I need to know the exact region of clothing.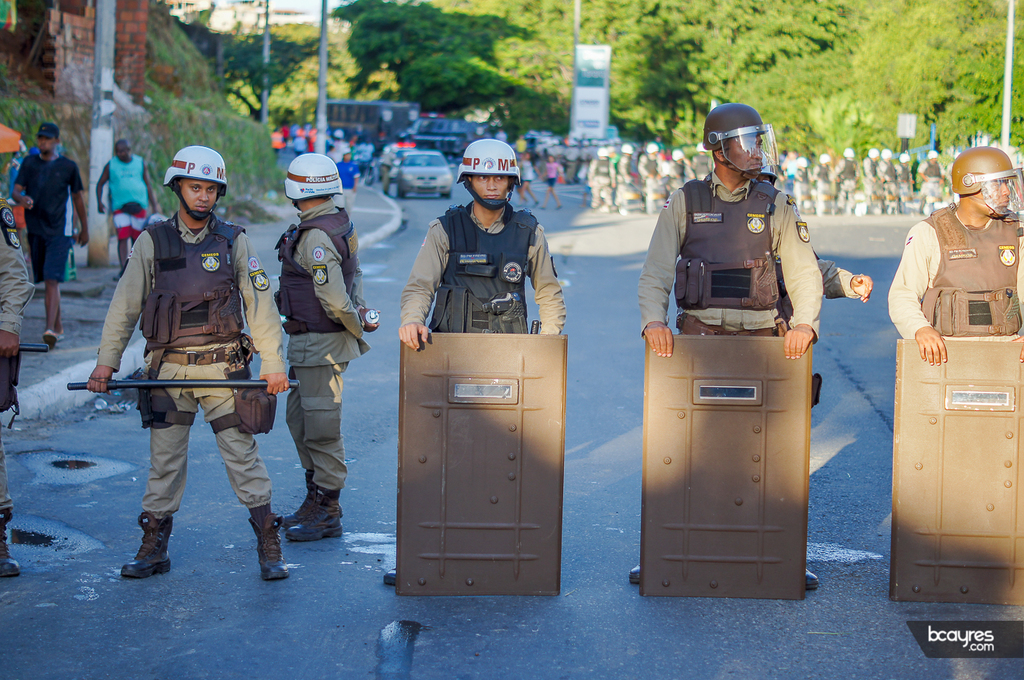
Region: (337, 161, 361, 192).
